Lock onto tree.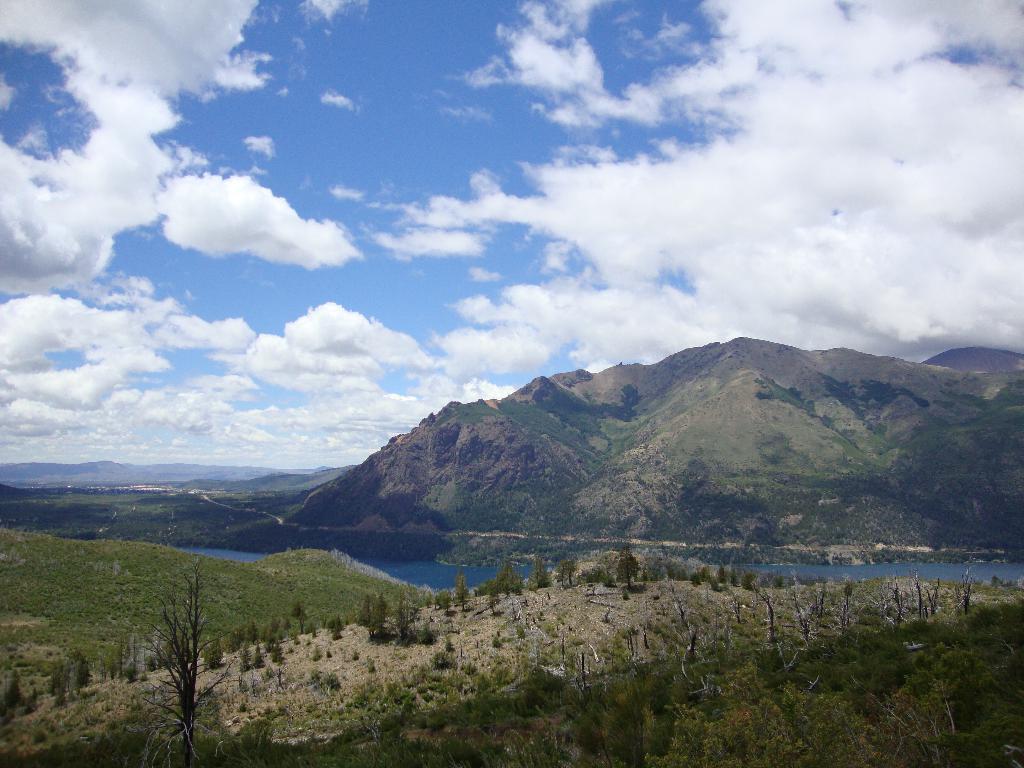
Locked: 204,632,223,668.
